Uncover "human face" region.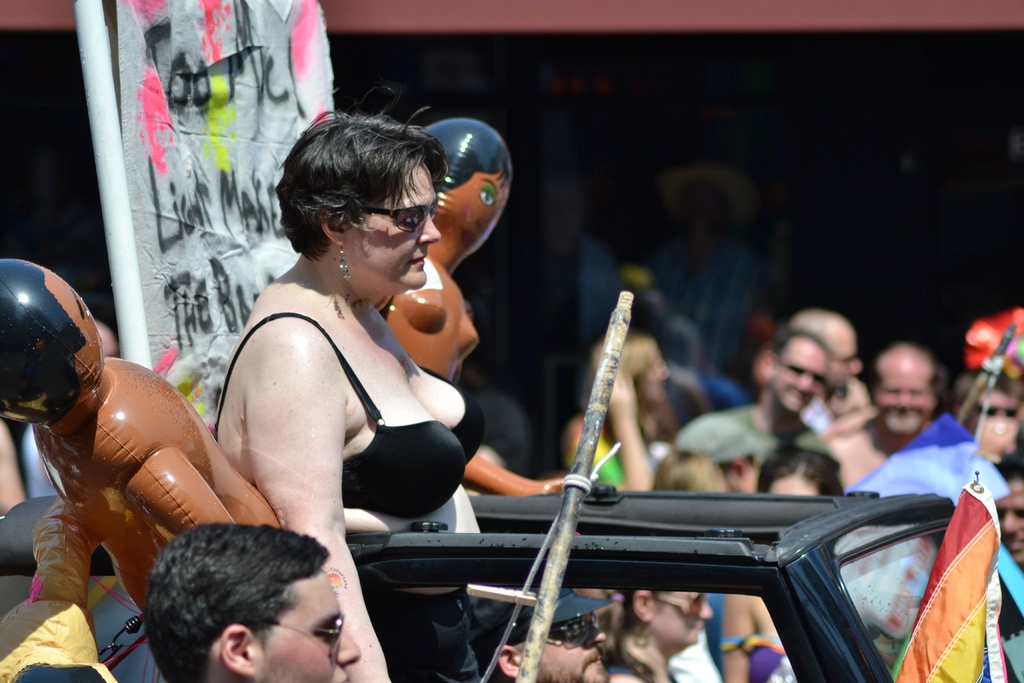
Uncovered: {"left": 32, "top": 267, "right": 107, "bottom": 365}.
